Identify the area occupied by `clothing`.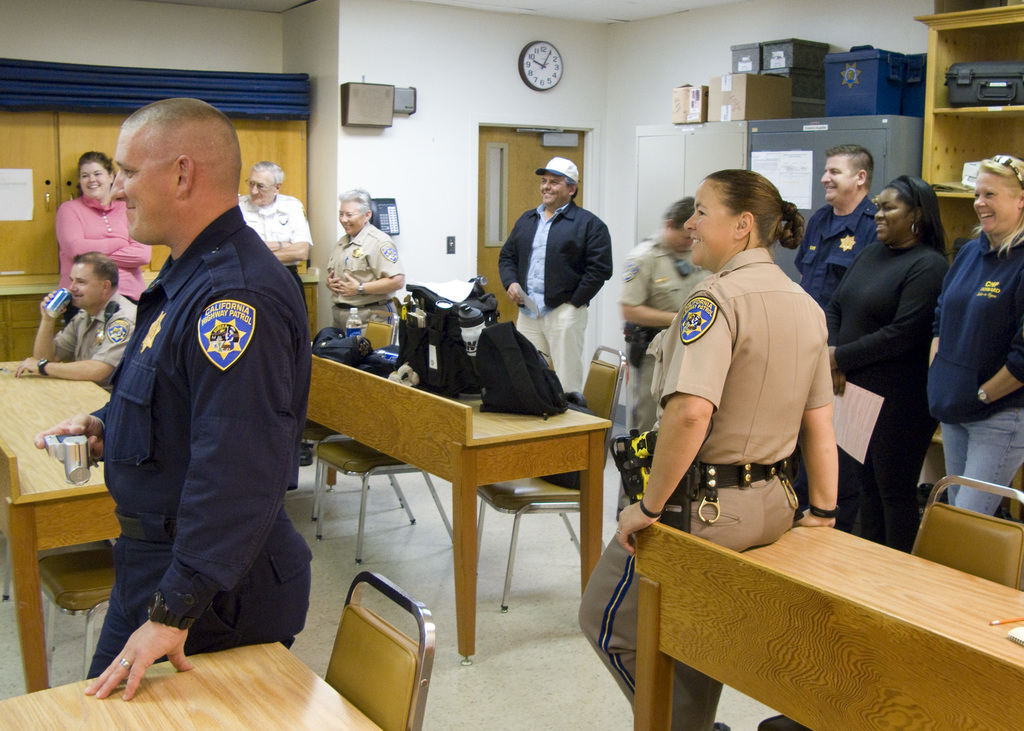
Area: [left=77, top=151, right=311, bottom=677].
